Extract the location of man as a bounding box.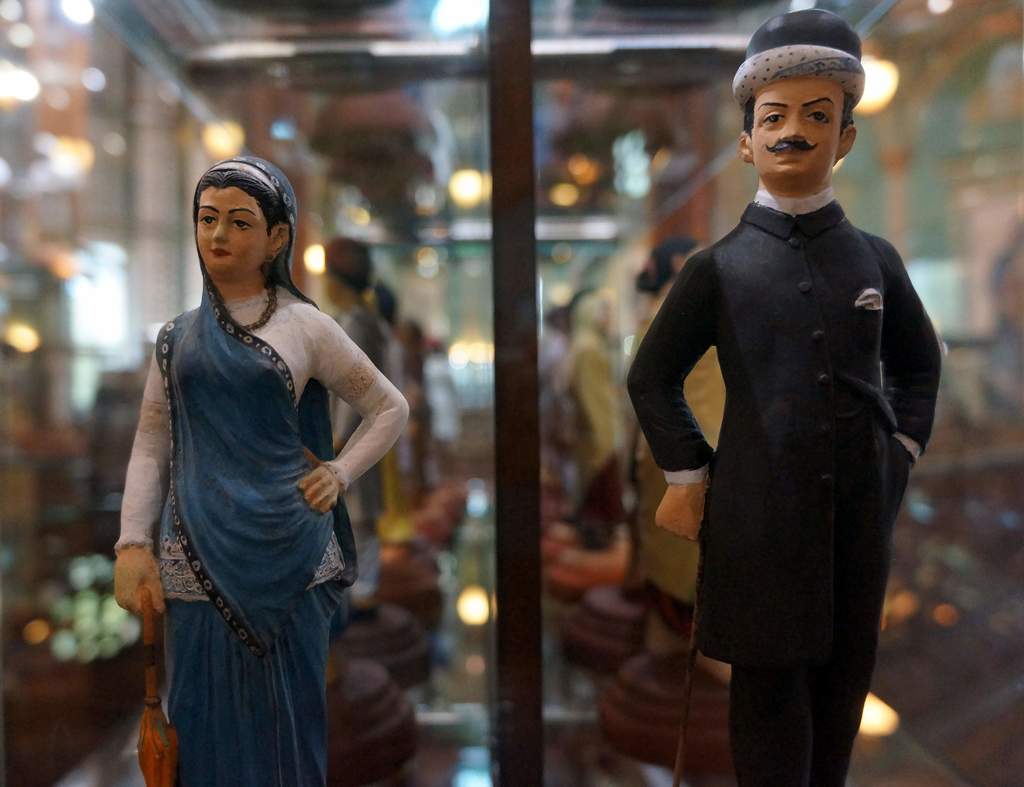
region(629, 8, 952, 786).
